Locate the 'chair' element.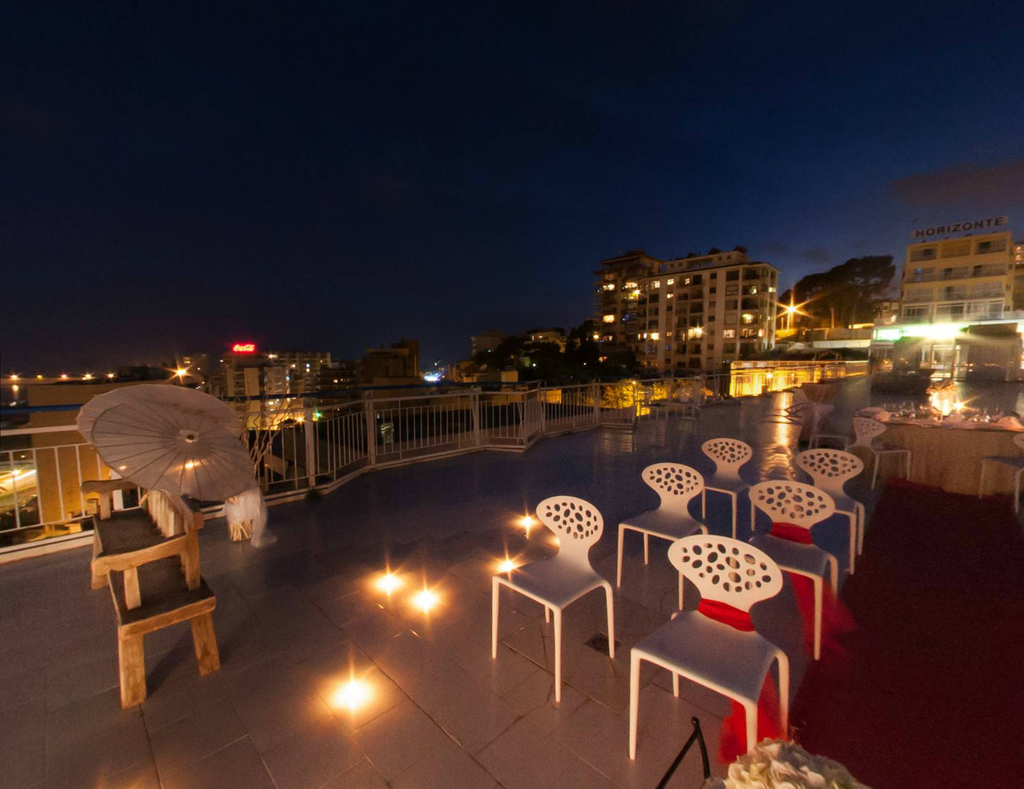
Element bbox: x1=487 y1=491 x2=619 y2=704.
